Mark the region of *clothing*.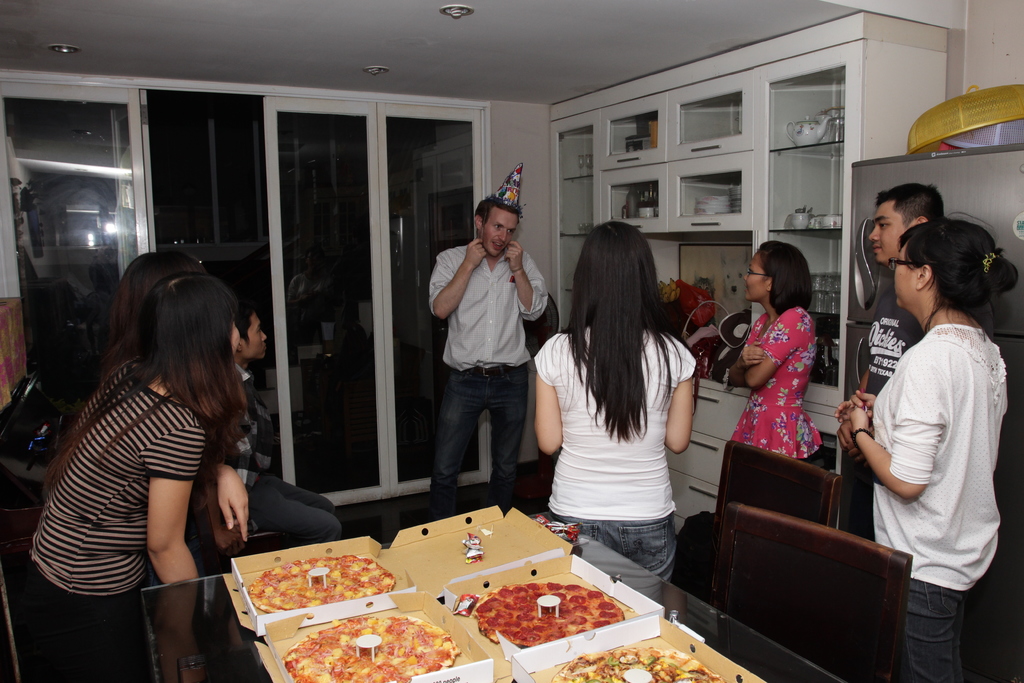
Region: bbox=[531, 325, 698, 579].
